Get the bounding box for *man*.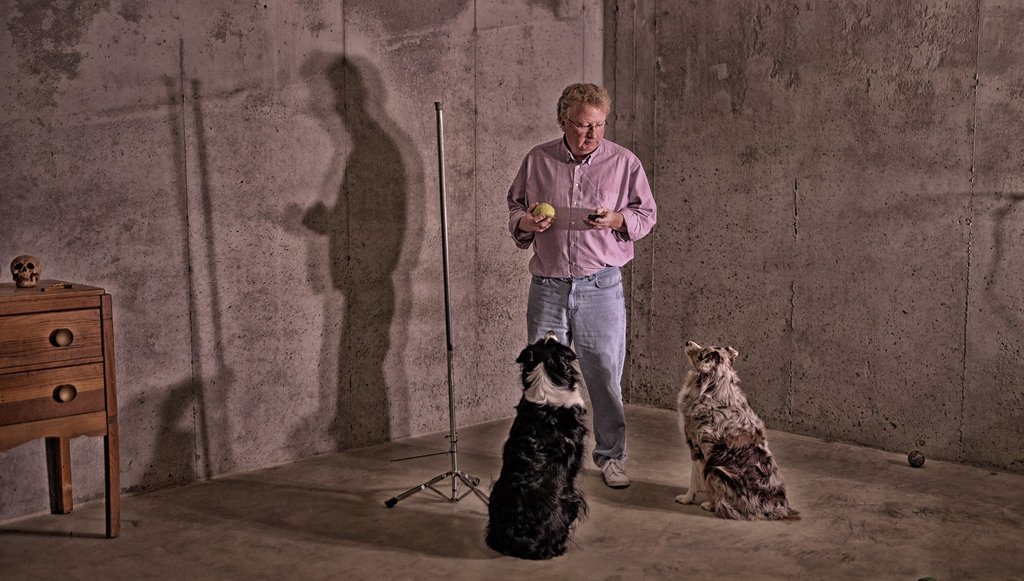
l=499, t=88, r=659, b=479.
